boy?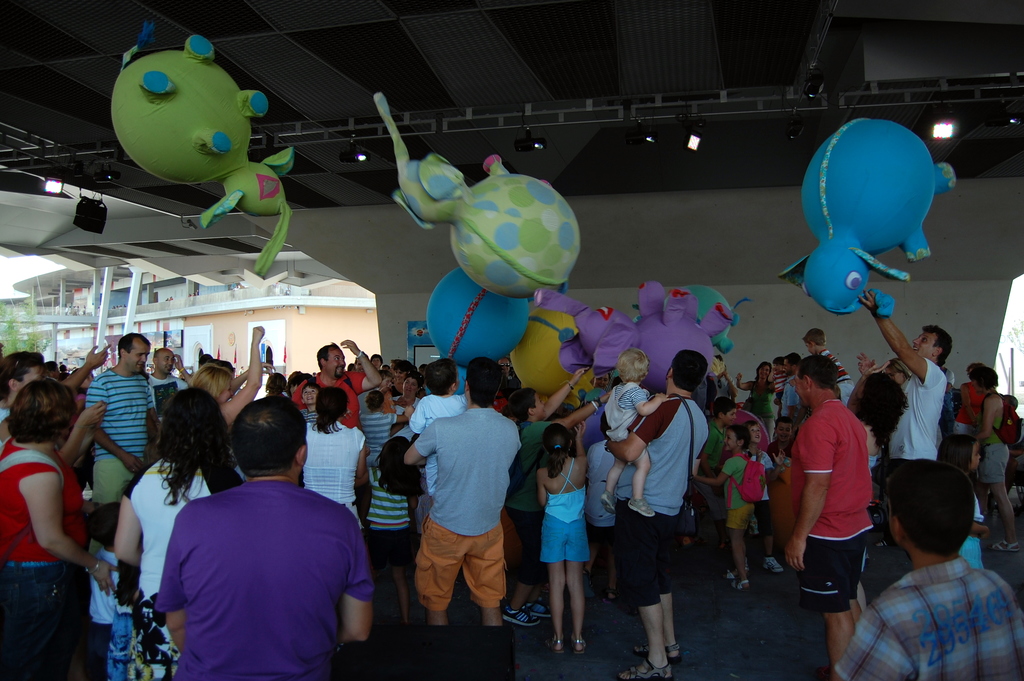
(743,420,787,574)
